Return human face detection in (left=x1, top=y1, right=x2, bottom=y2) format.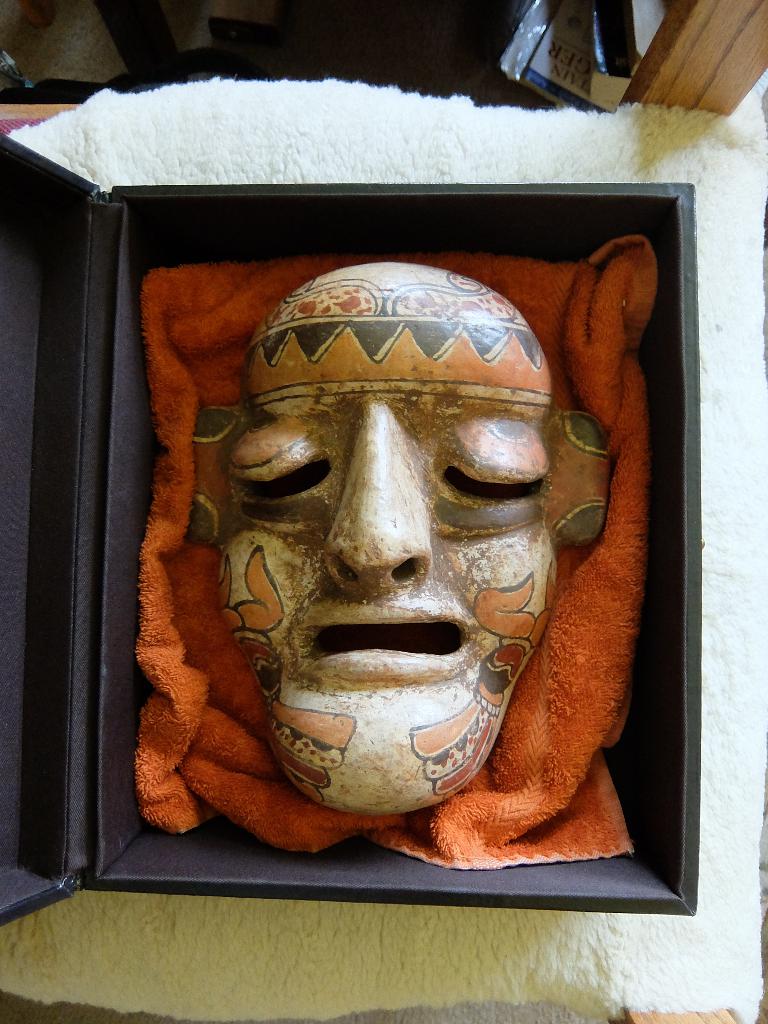
(left=221, top=263, right=555, bottom=819).
